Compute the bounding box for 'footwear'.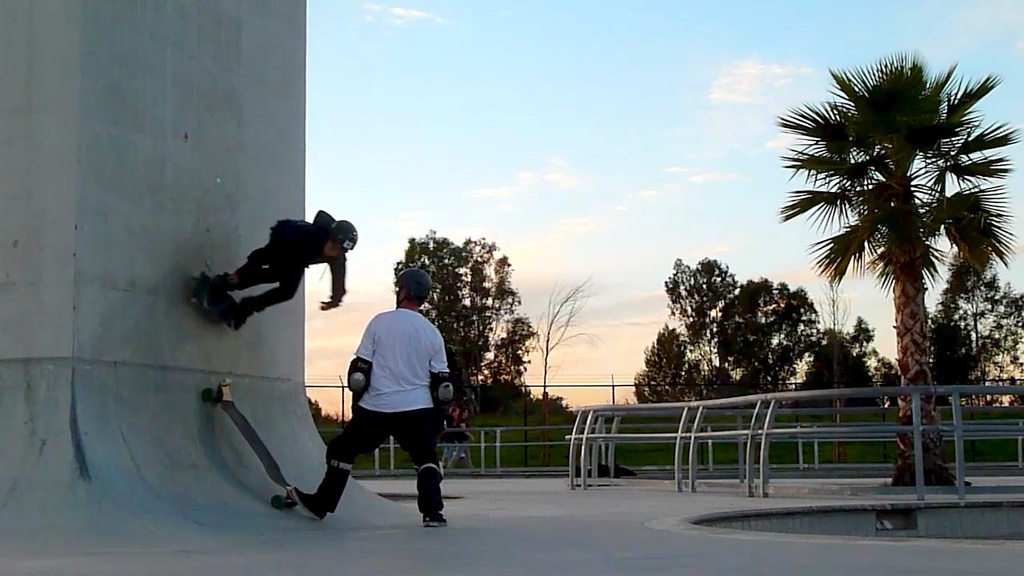
{"left": 206, "top": 269, "right": 234, "bottom": 303}.
